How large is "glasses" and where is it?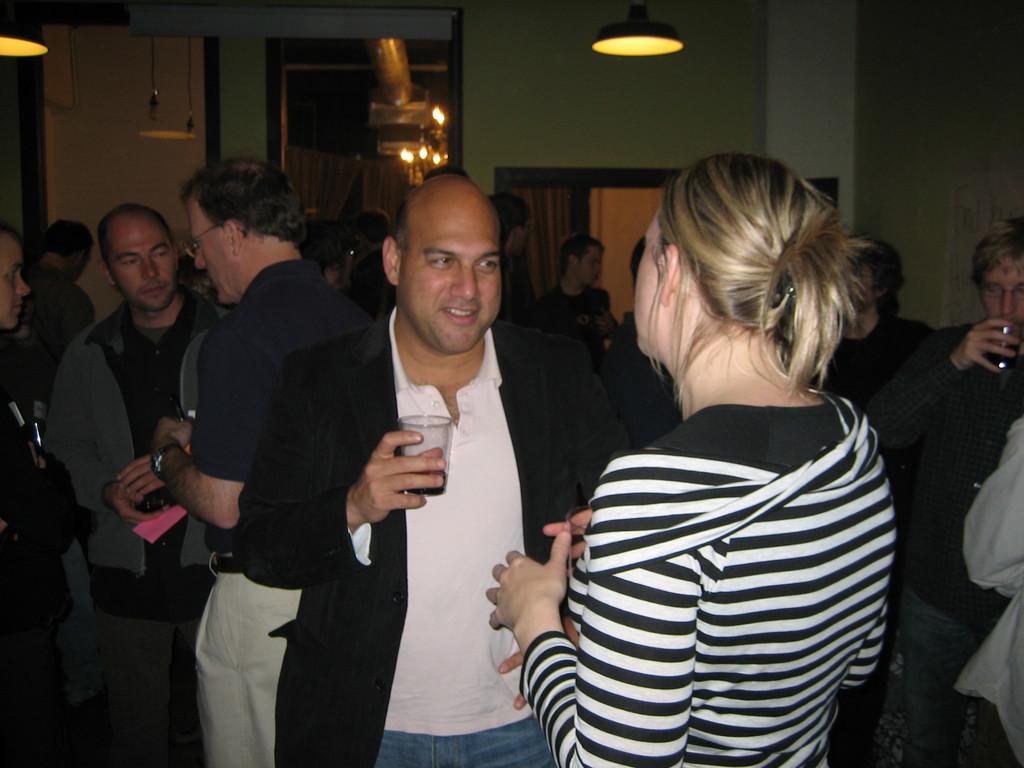
Bounding box: [982, 282, 1023, 310].
